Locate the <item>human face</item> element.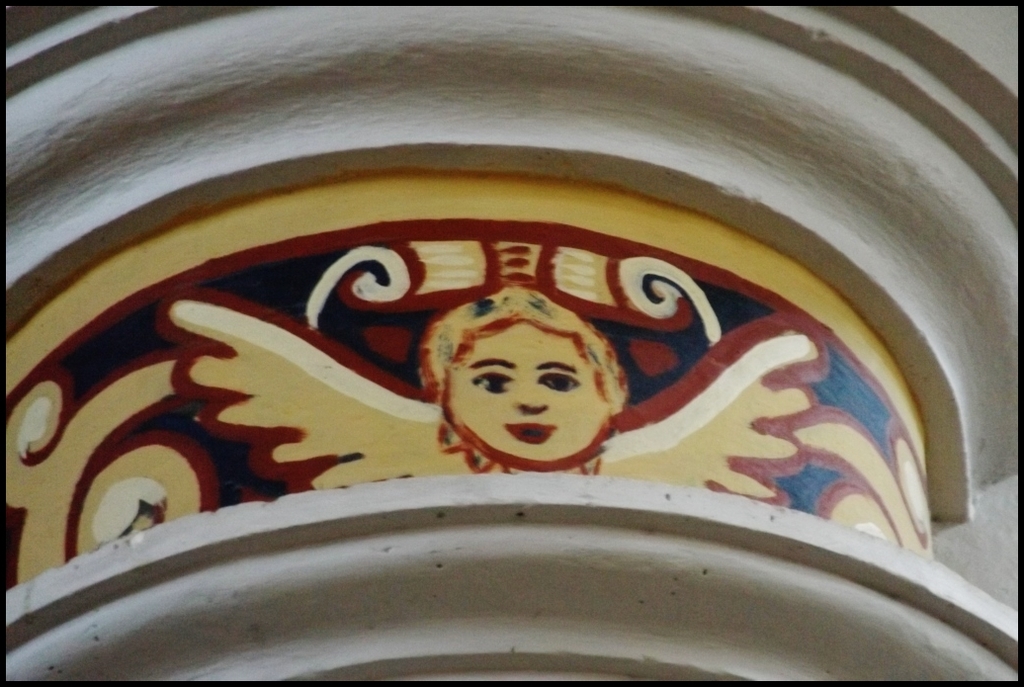
Element bbox: locate(451, 343, 606, 458).
